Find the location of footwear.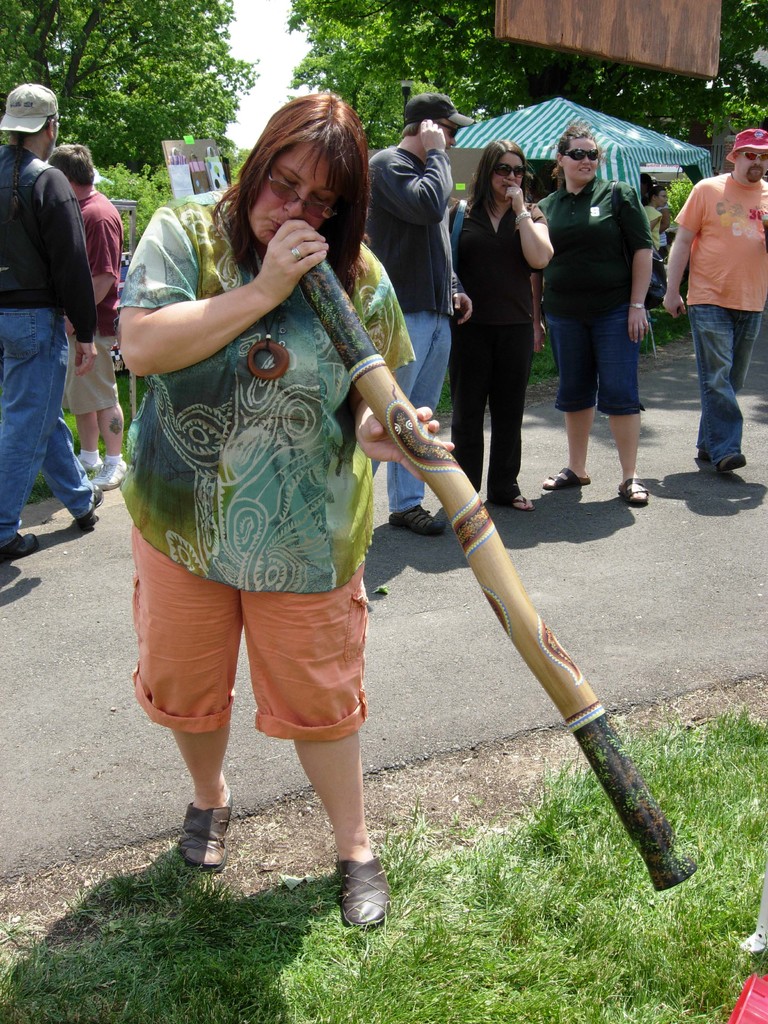
Location: <bbox>3, 524, 41, 552</bbox>.
